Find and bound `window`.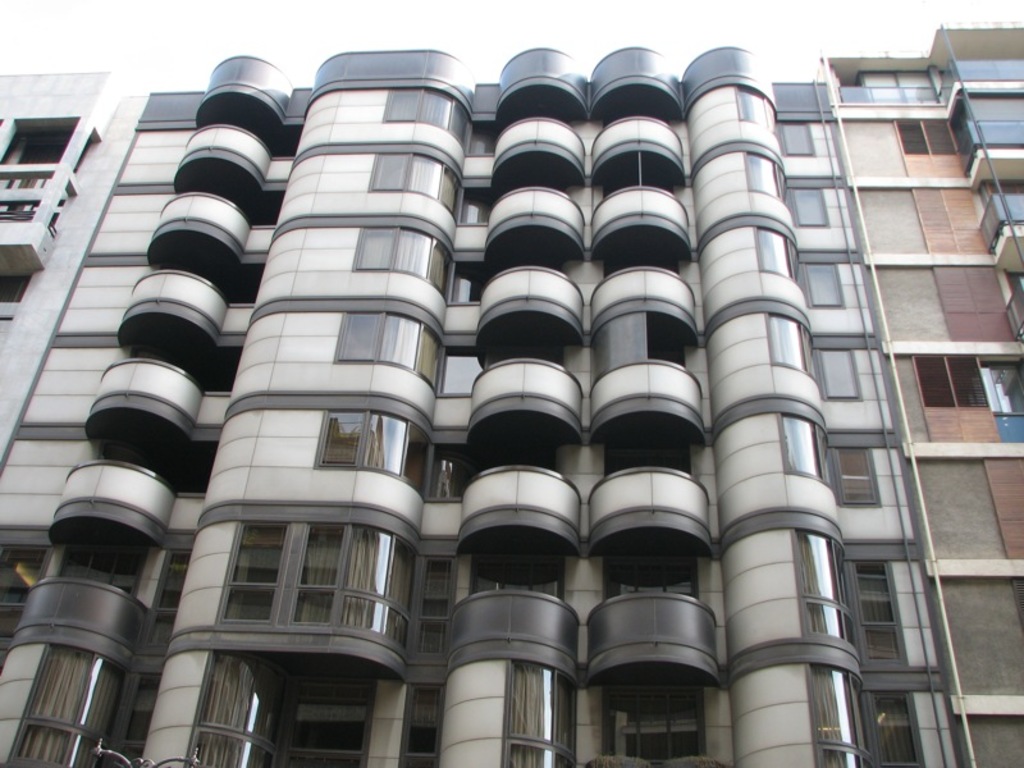
Bound: detection(348, 229, 453, 296).
